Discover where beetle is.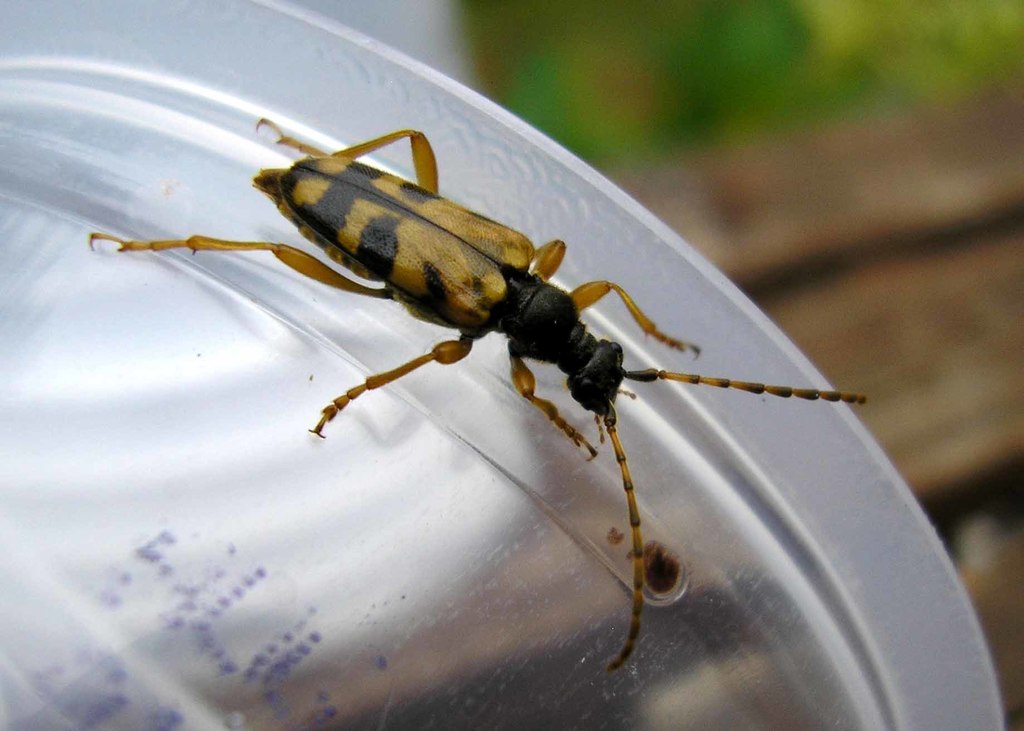
Discovered at pyautogui.locateOnScreen(104, 88, 867, 640).
